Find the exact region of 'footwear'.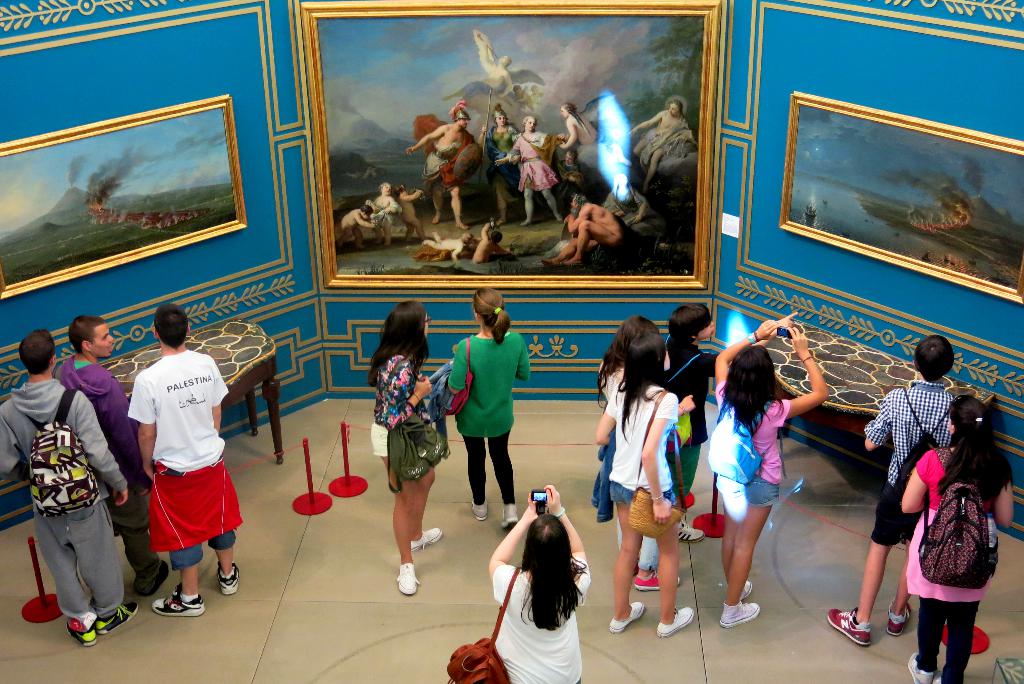
Exact region: 221, 561, 239, 594.
